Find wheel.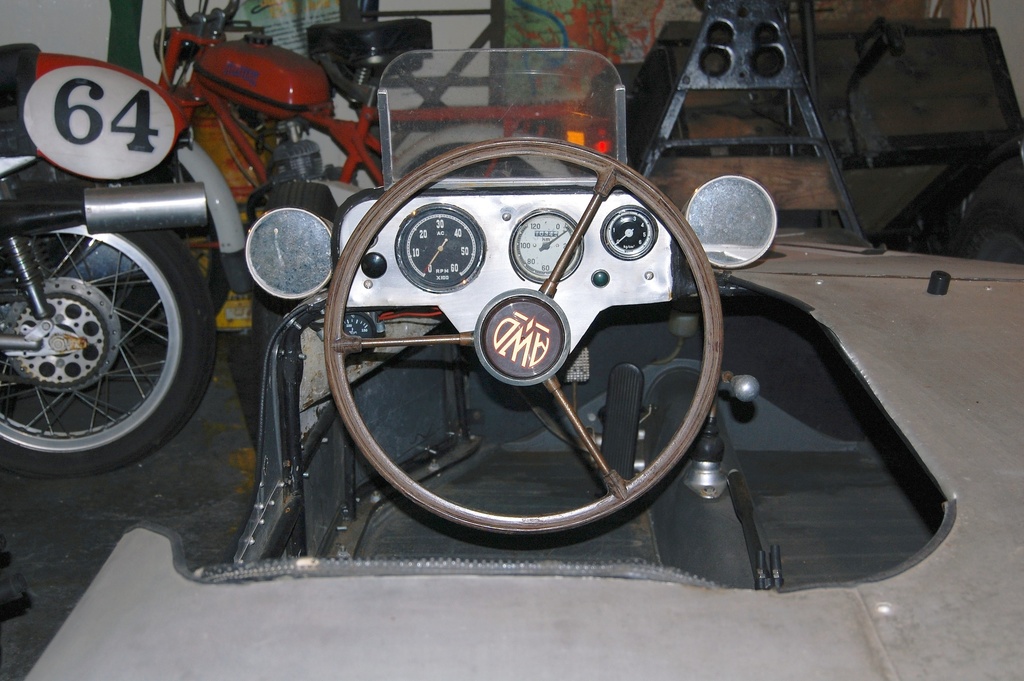
region(0, 221, 200, 480).
